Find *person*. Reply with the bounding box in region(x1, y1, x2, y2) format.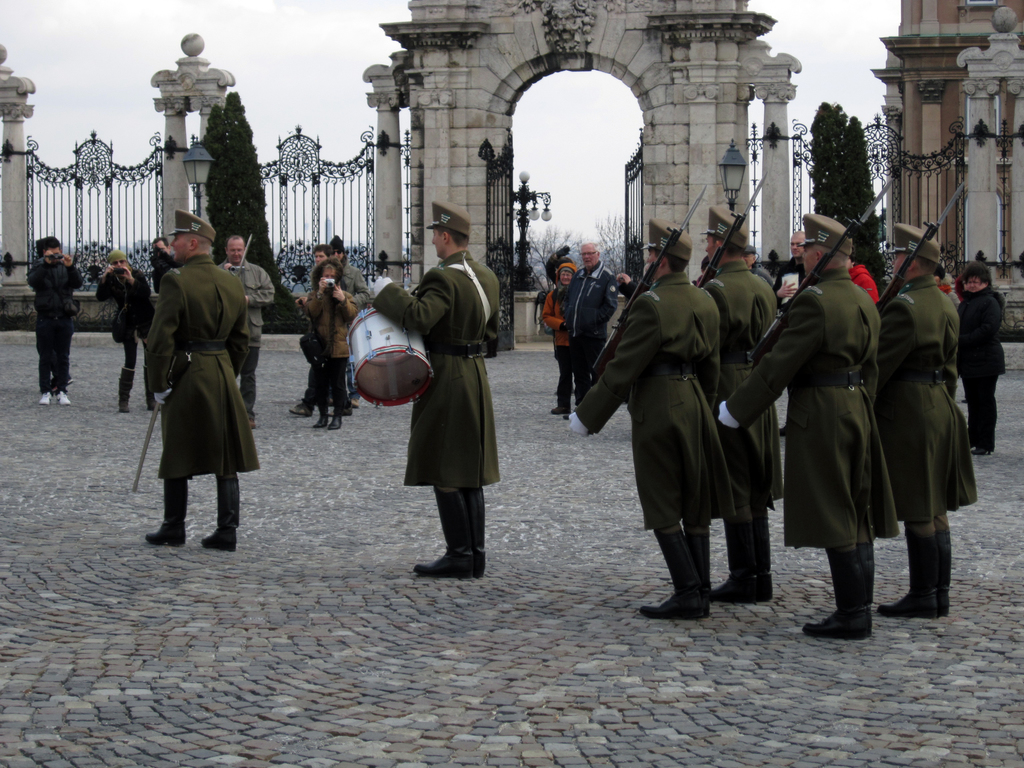
region(31, 239, 83, 405).
